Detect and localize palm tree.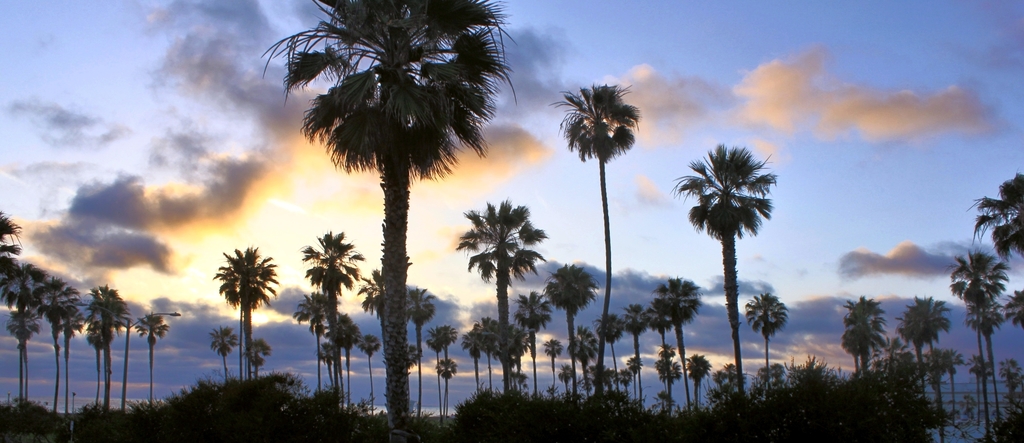
Localized at [354,332,385,406].
